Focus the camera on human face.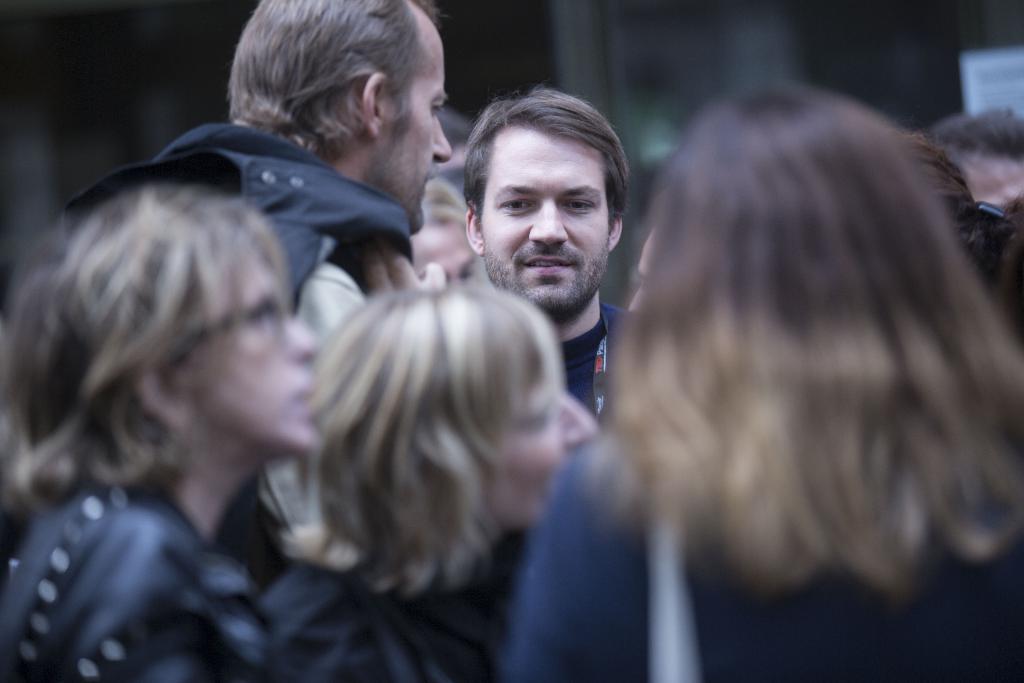
Focus region: 967, 155, 1023, 215.
